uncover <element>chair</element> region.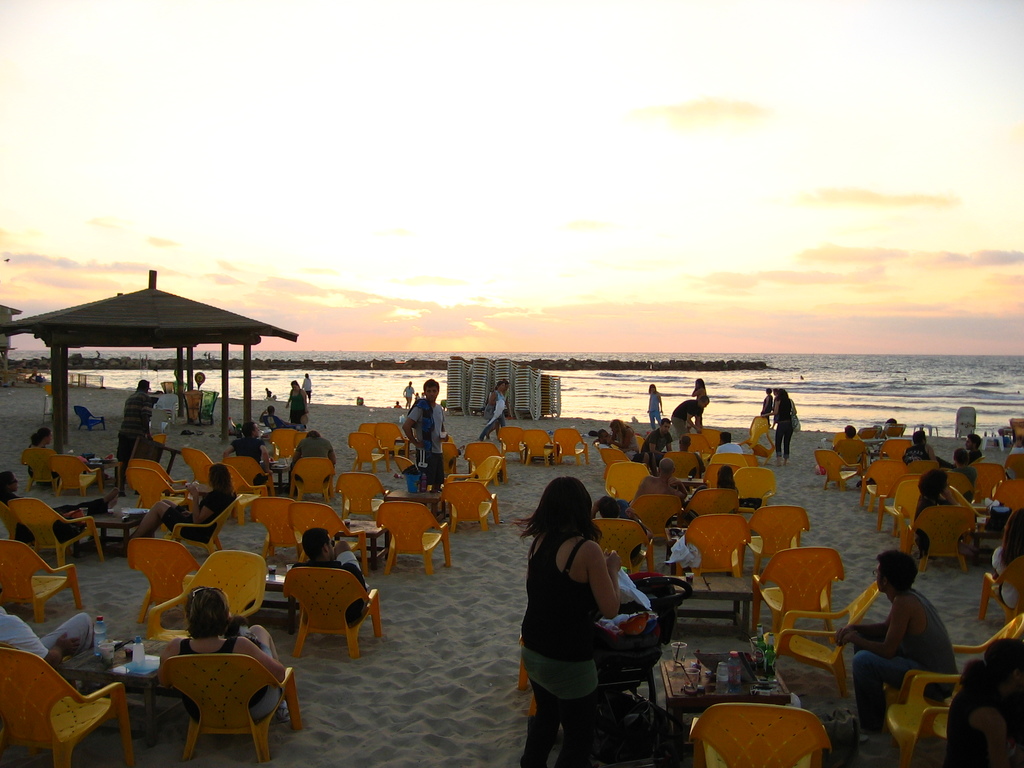
Uncovered: [884,483,922,546].
